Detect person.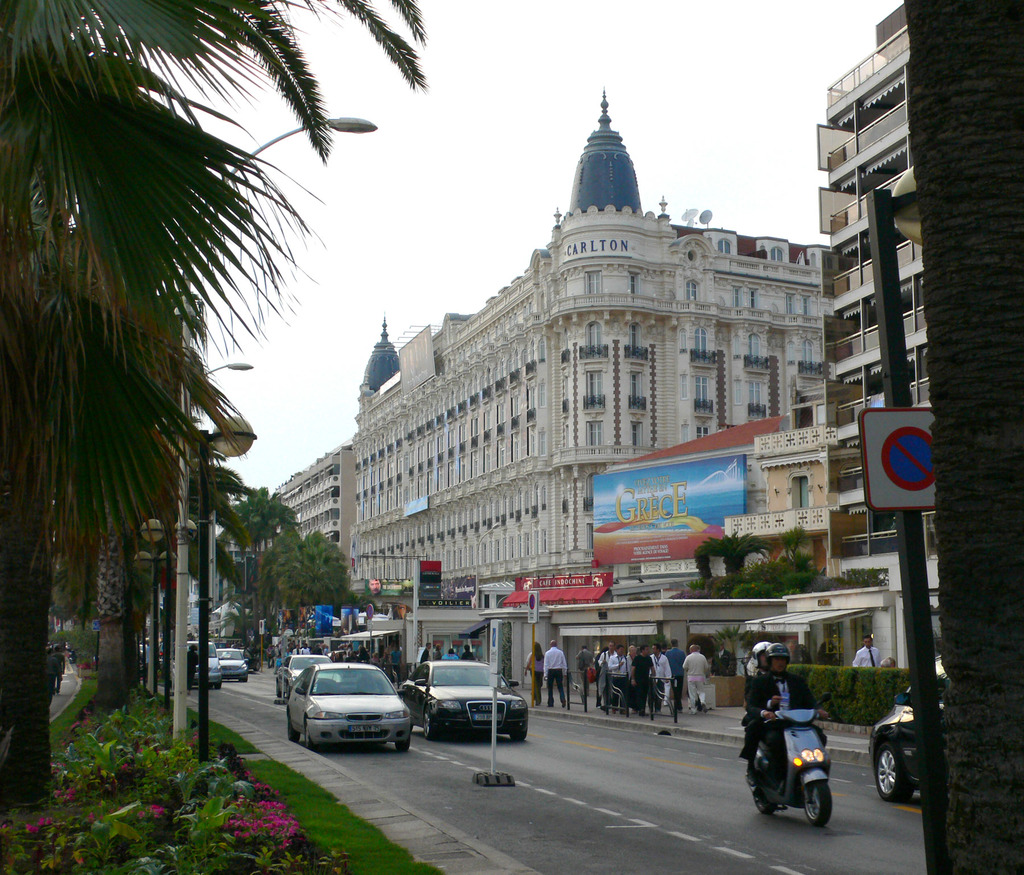
Detected at {"x1": 430, "y1": 646, "x2": 442, "y2": 657}.
